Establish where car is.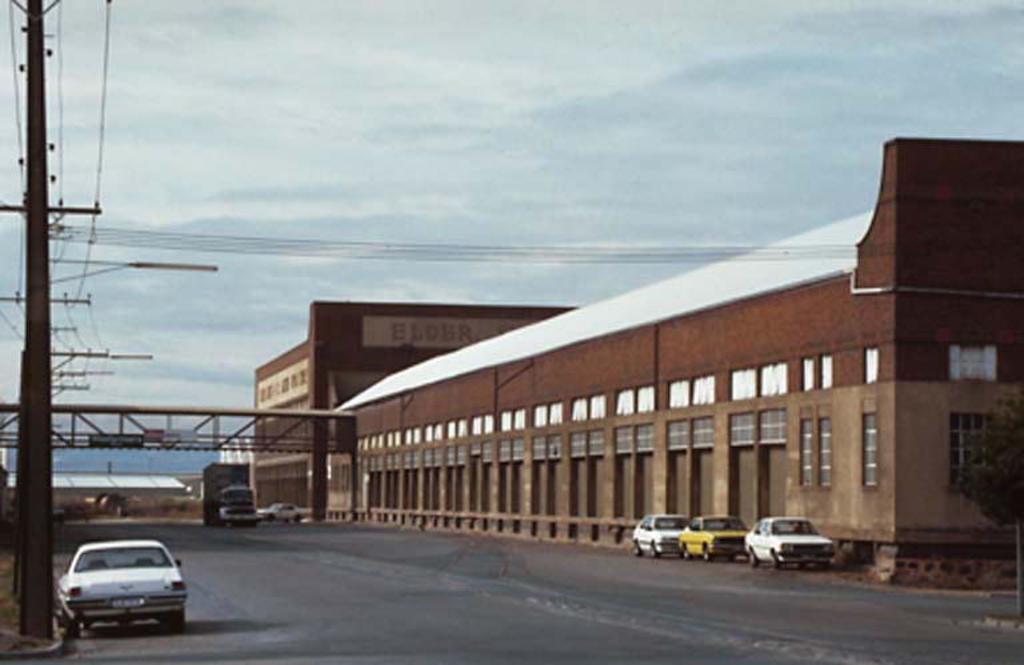
Established at x1=745, y1=516, x2=839, y2=569.
